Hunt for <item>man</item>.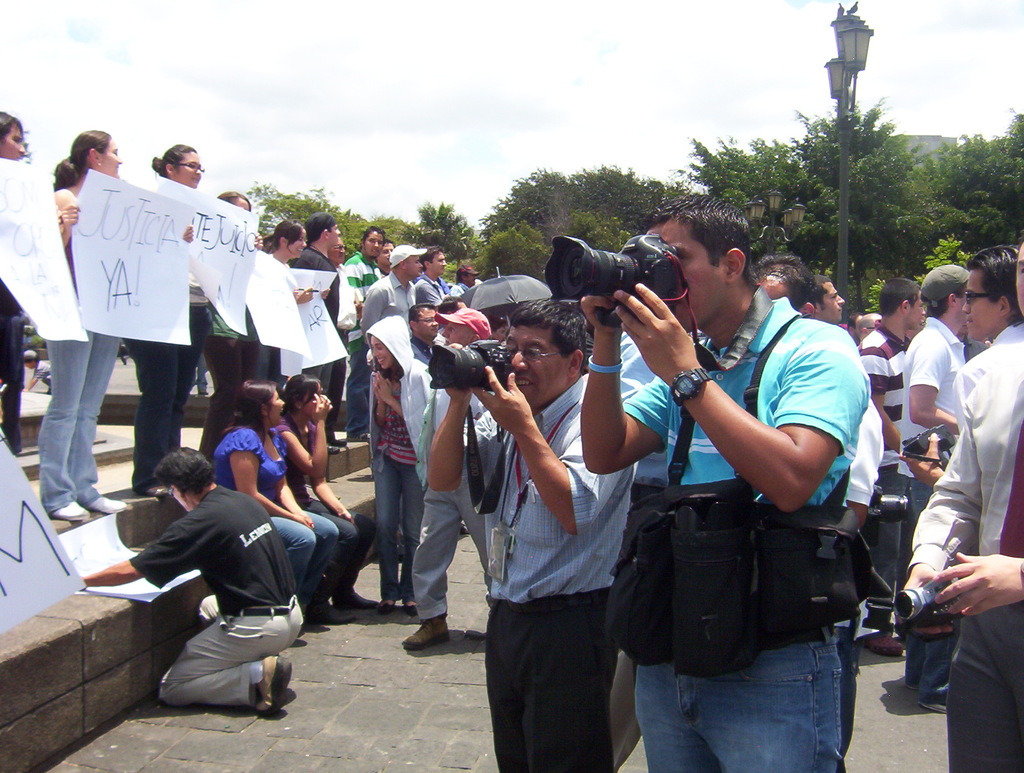
Hunted down at crop(401, 302, 503, 651).
